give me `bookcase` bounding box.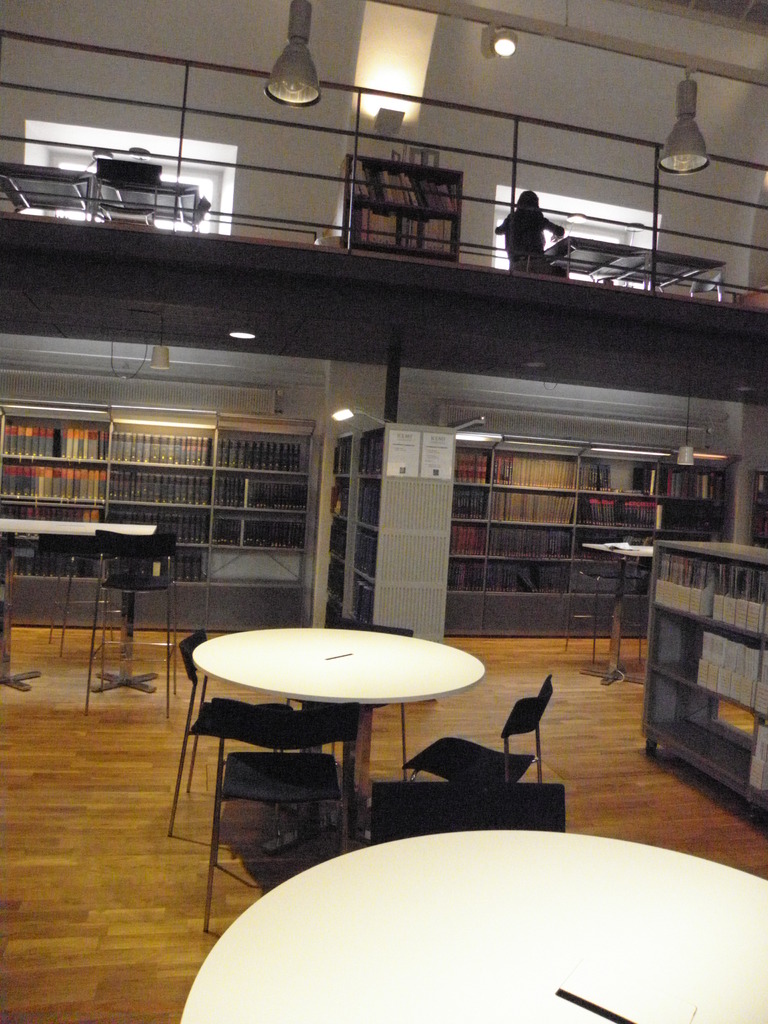
bbox=(0, 396, 317, 630).
